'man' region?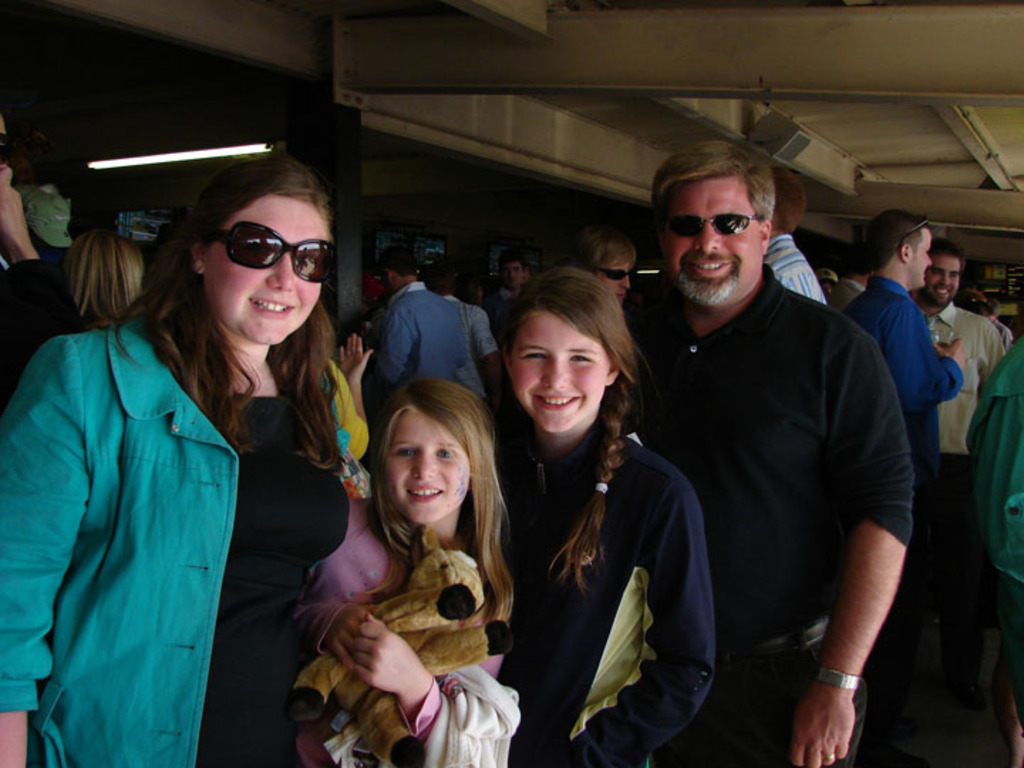
Rect(418, 265, 502, 411)
